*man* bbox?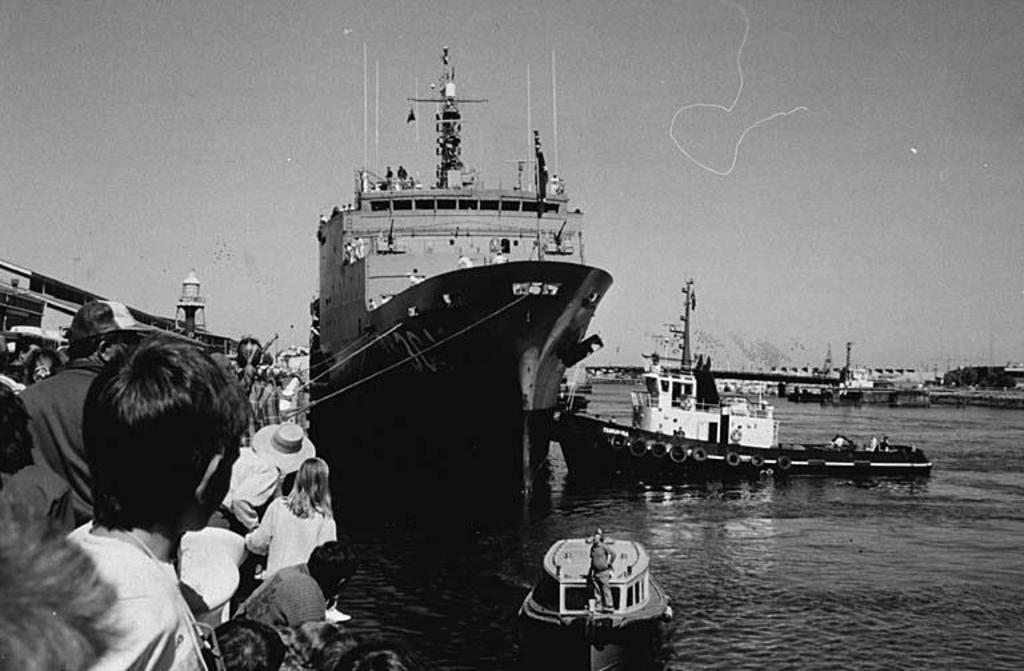
left=8, top=297, right=151, bottom=535
